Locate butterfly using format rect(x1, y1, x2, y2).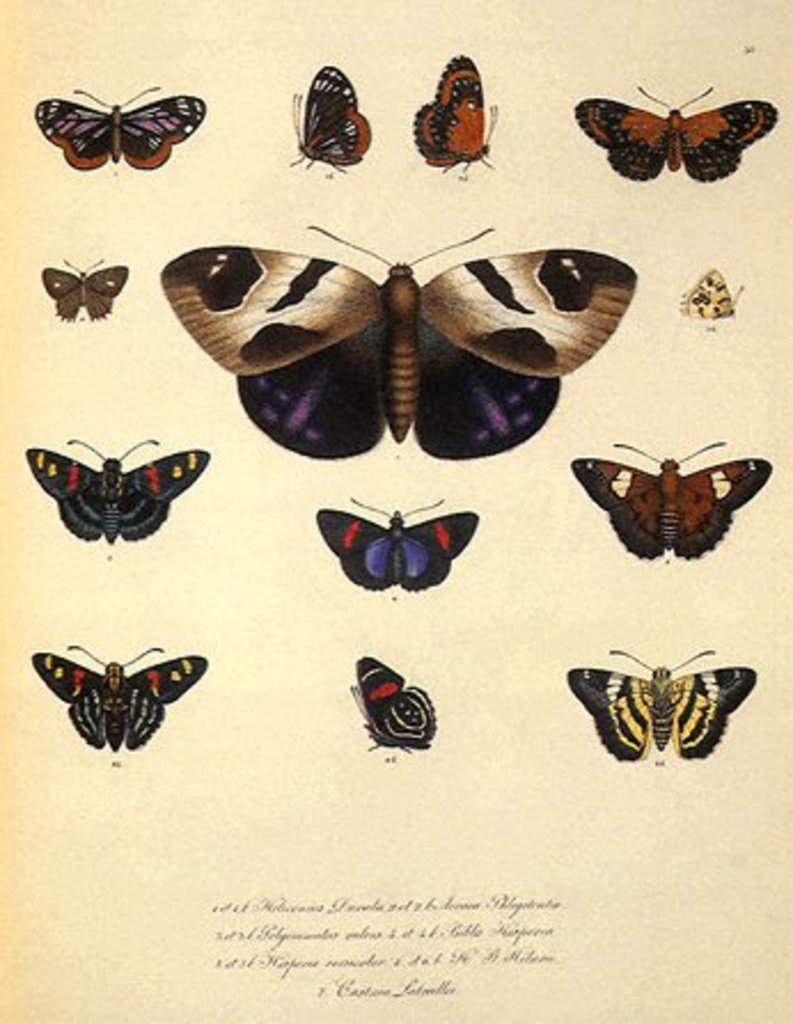
rect(37, 257, 133, 323).
